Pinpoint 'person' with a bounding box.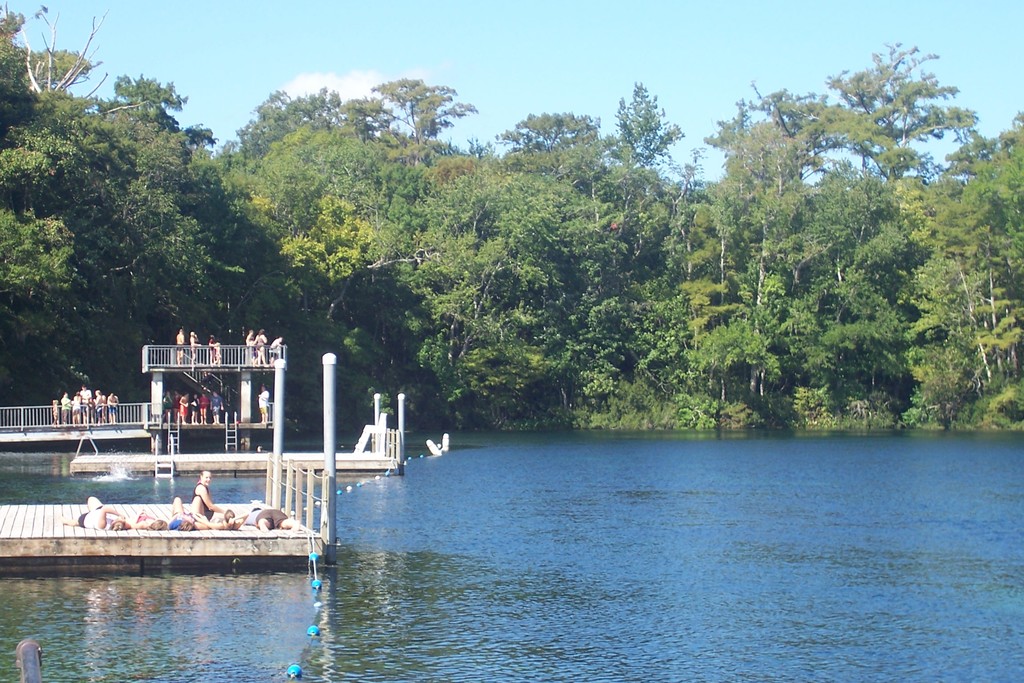
region(251, 329, 275, 371).
